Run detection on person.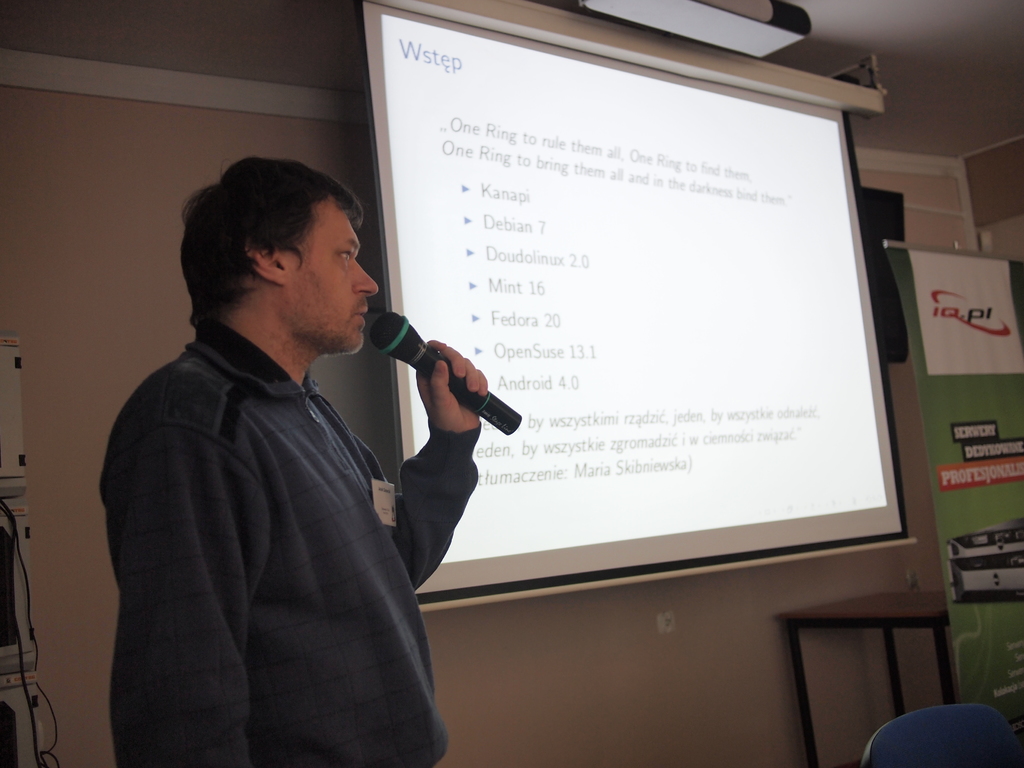
Result: {"left": 100, "top": 151, "right": 490, "bottom": 767}.
